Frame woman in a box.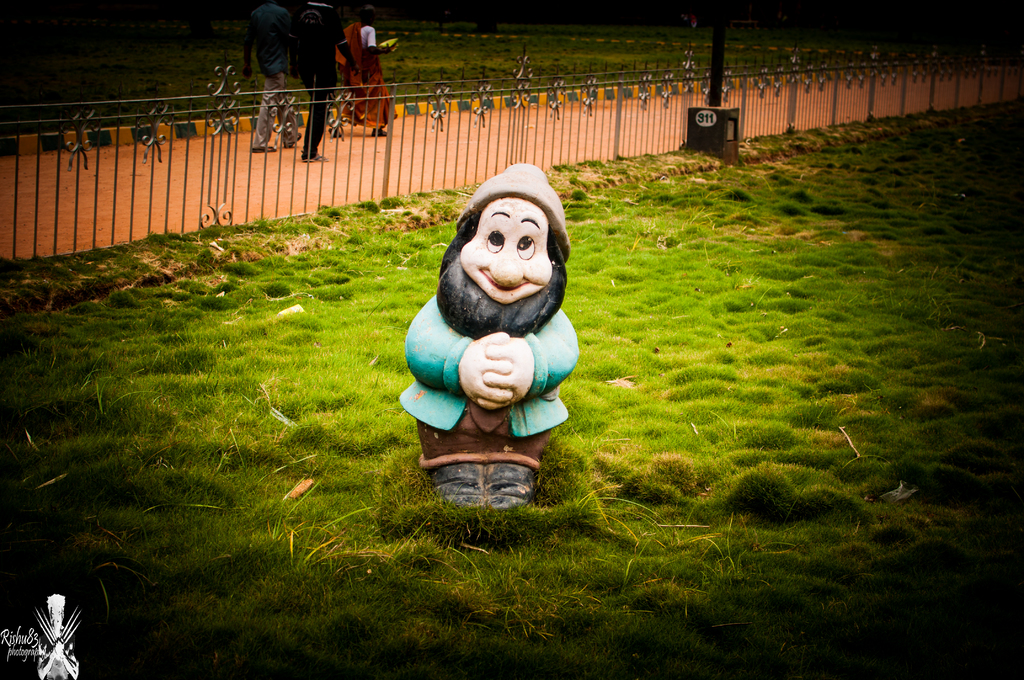
<region>332, 7, 408, 143</region>.
